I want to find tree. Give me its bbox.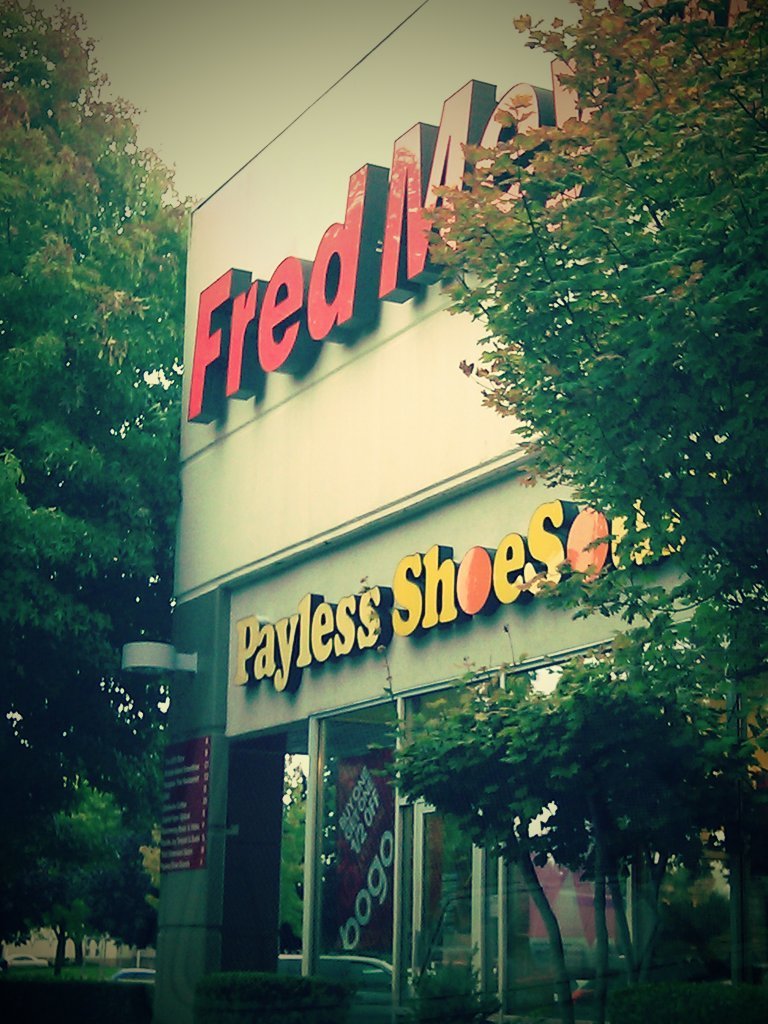
bbox=(31, 714, 164, 980).
